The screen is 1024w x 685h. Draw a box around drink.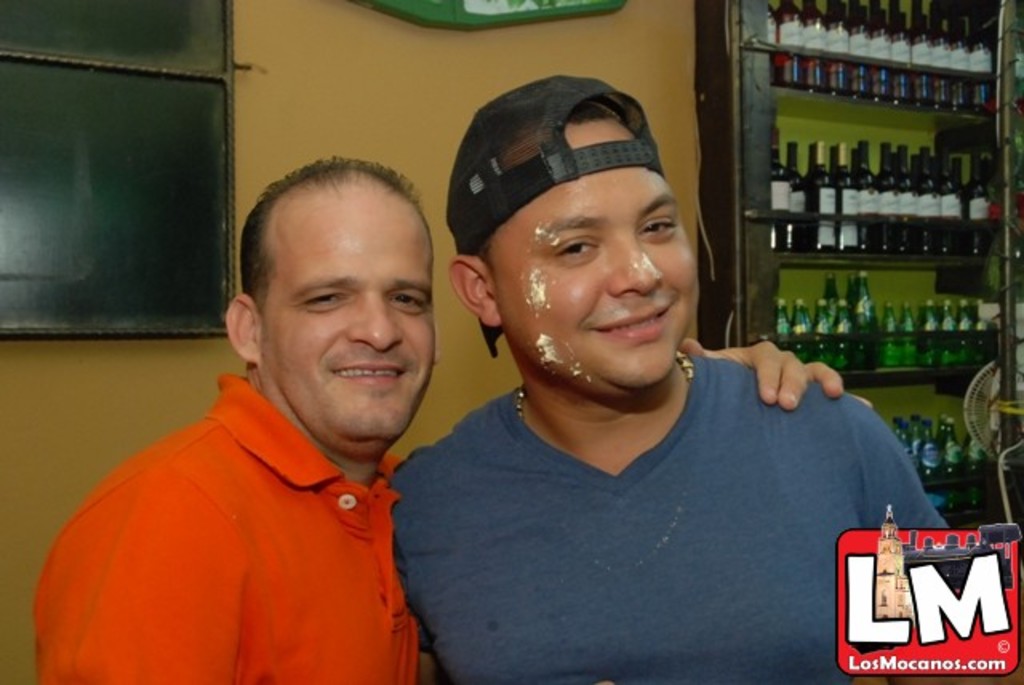
l=906, t=448, r=920, b=474.
